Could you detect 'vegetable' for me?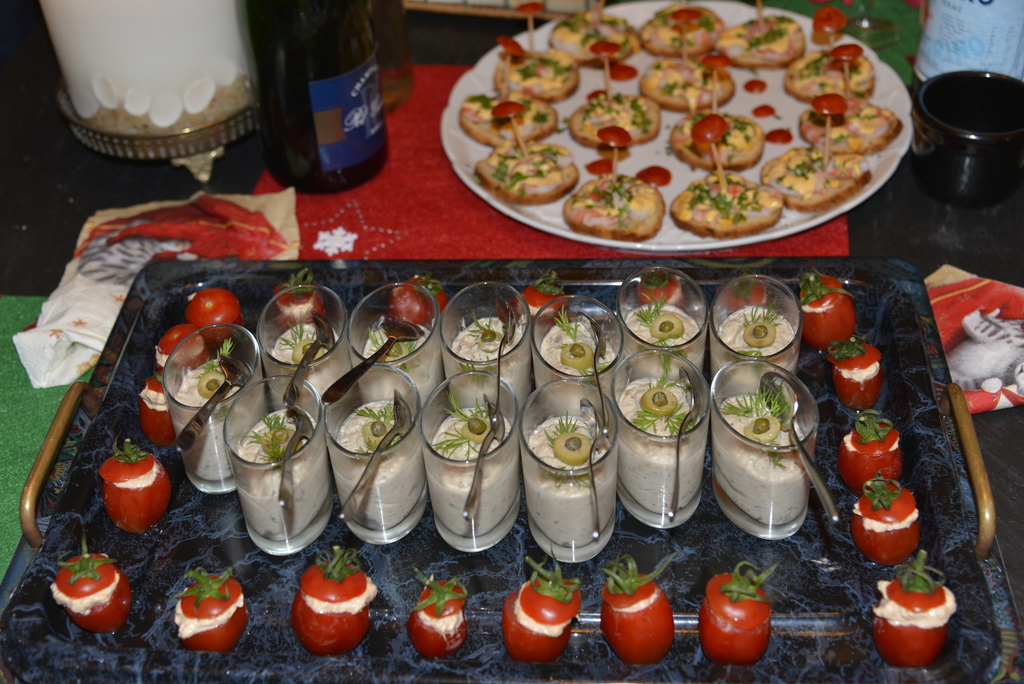
Detection result: crop(666, 401, 694, 436).
